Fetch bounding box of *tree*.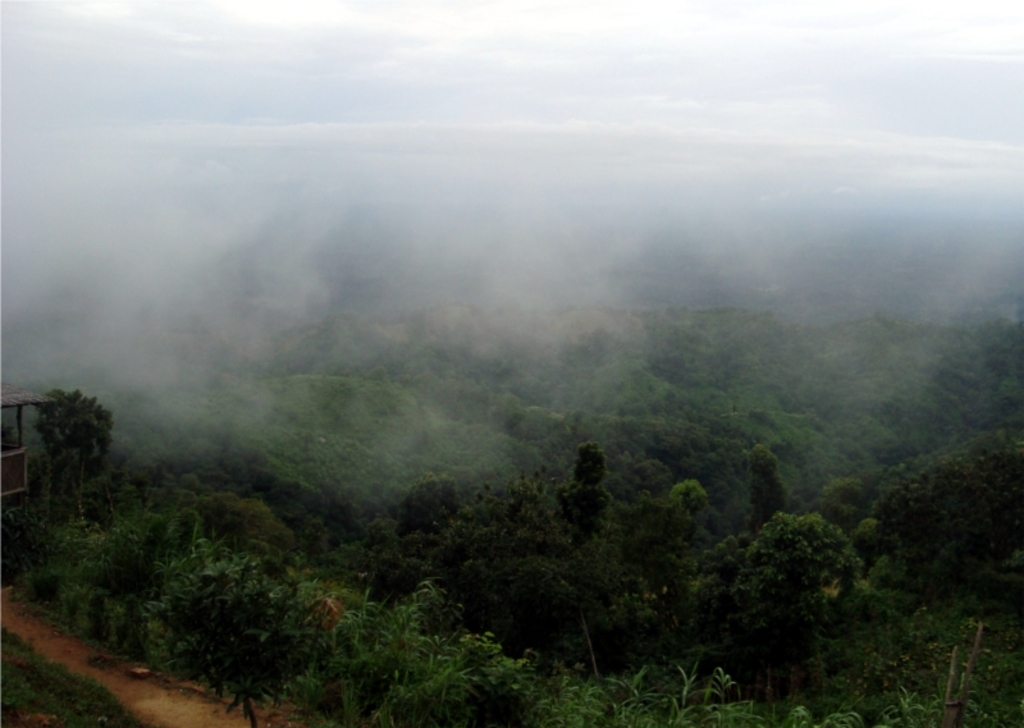
Bbox: region(146, 508, 292, 727).
